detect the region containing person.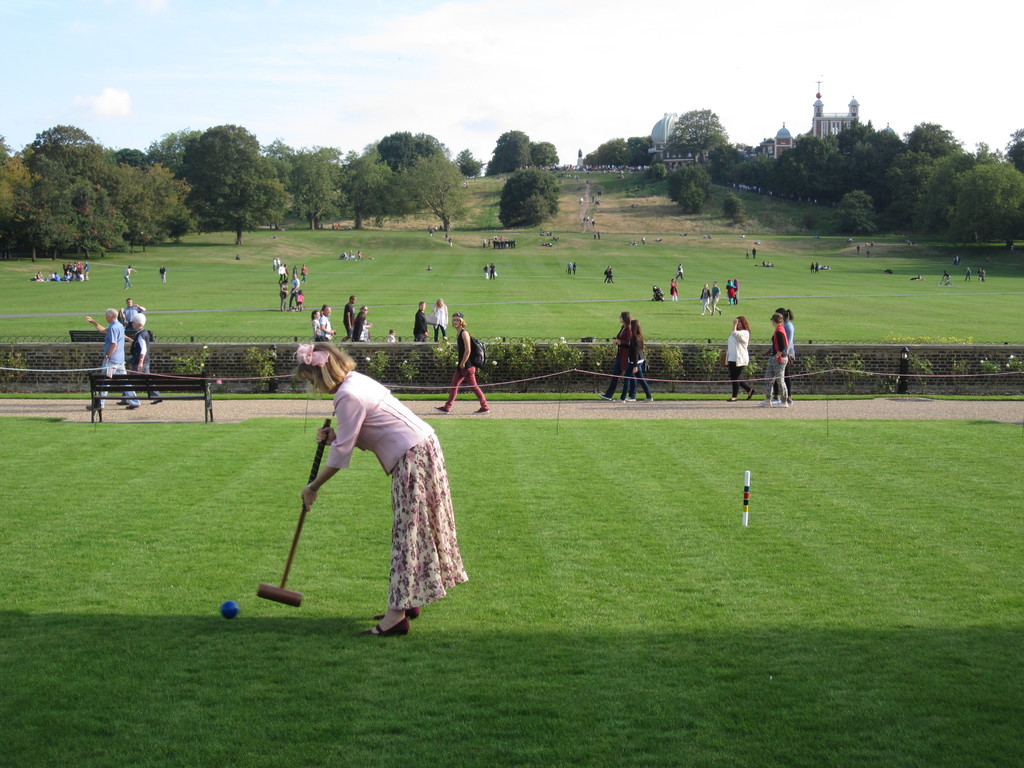
[x1=769, y1=259, x2=776, y2=271].
